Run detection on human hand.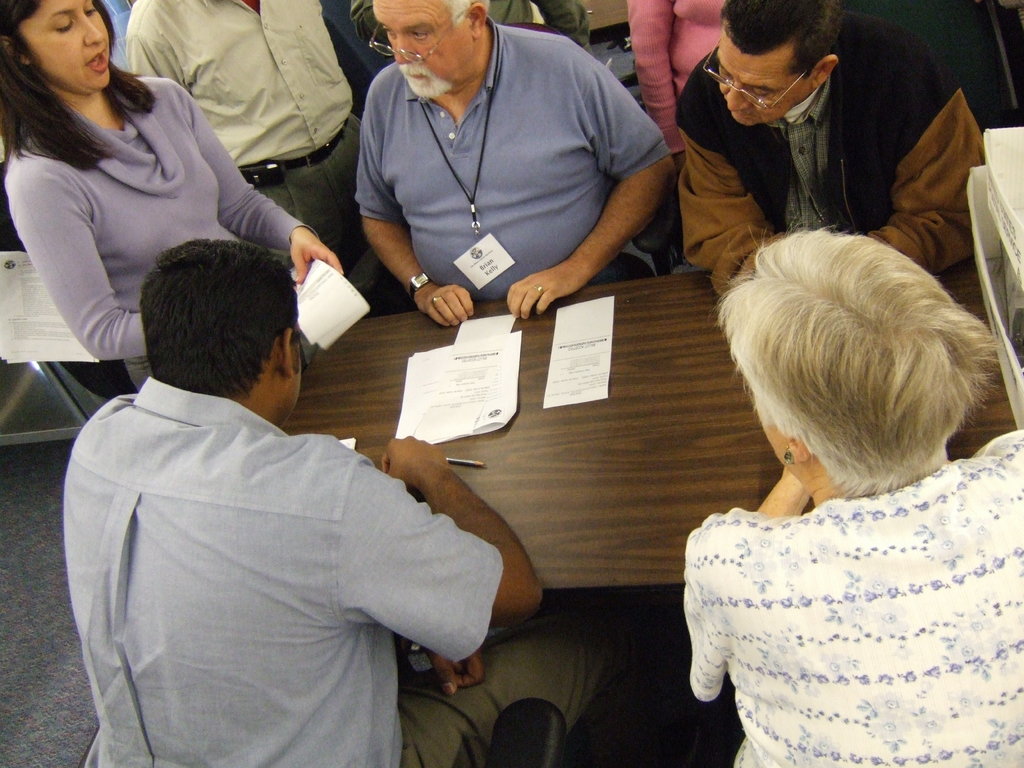
Result: <box>504,263,579,317</box>.
